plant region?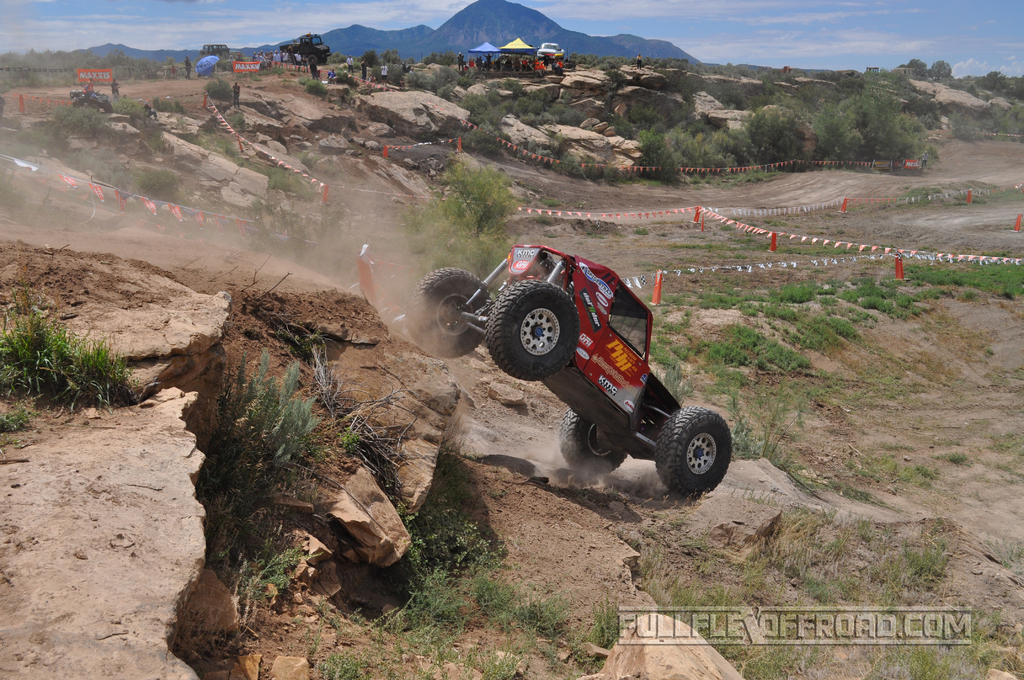
[136, 164, 194, 197]
